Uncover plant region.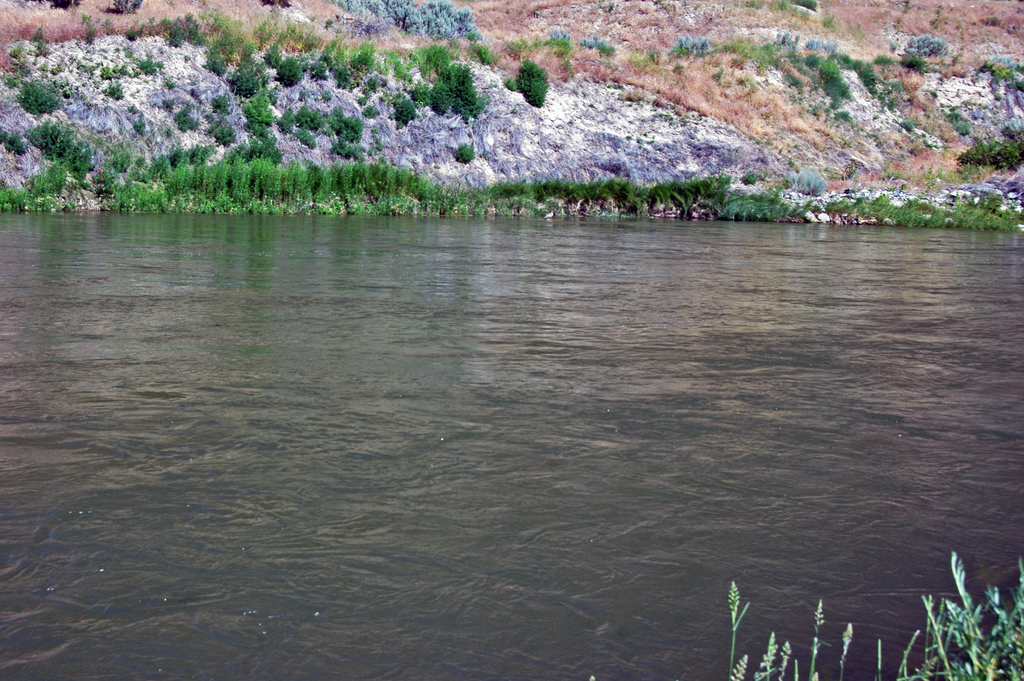
Uncovered: box(736, 193, 748, 218).
